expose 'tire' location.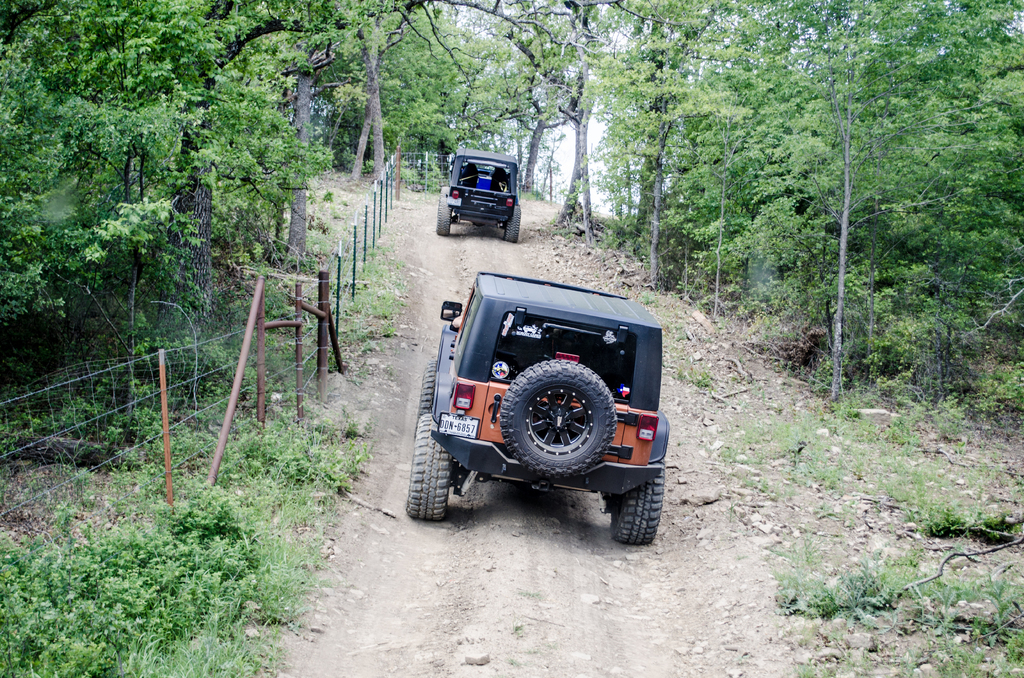
Exposed at locate(433, 197, 456, 237).
